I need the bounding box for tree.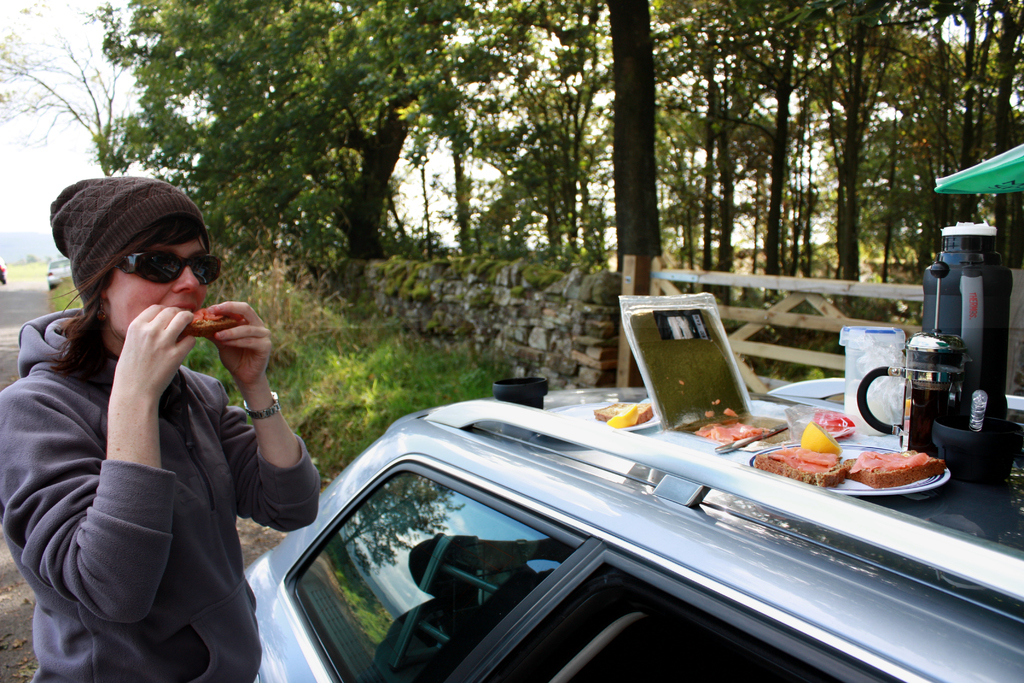
Here it is: crop(0, 0, 150, 175).
